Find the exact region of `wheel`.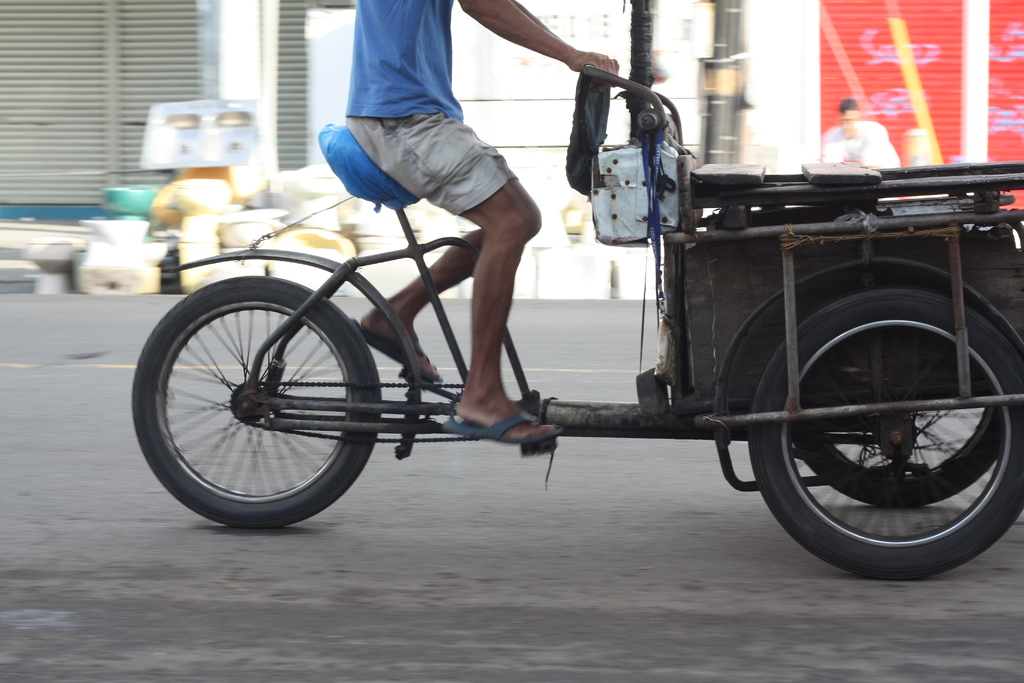
Exact region: 746 285 1023 584.
